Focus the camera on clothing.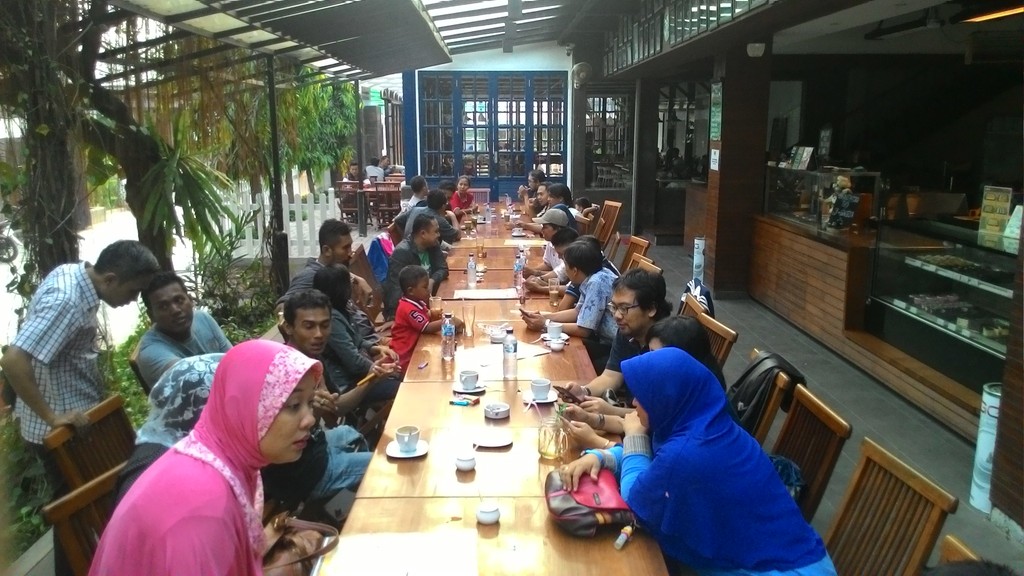
Focus region: (604, 331, 648, 403).
